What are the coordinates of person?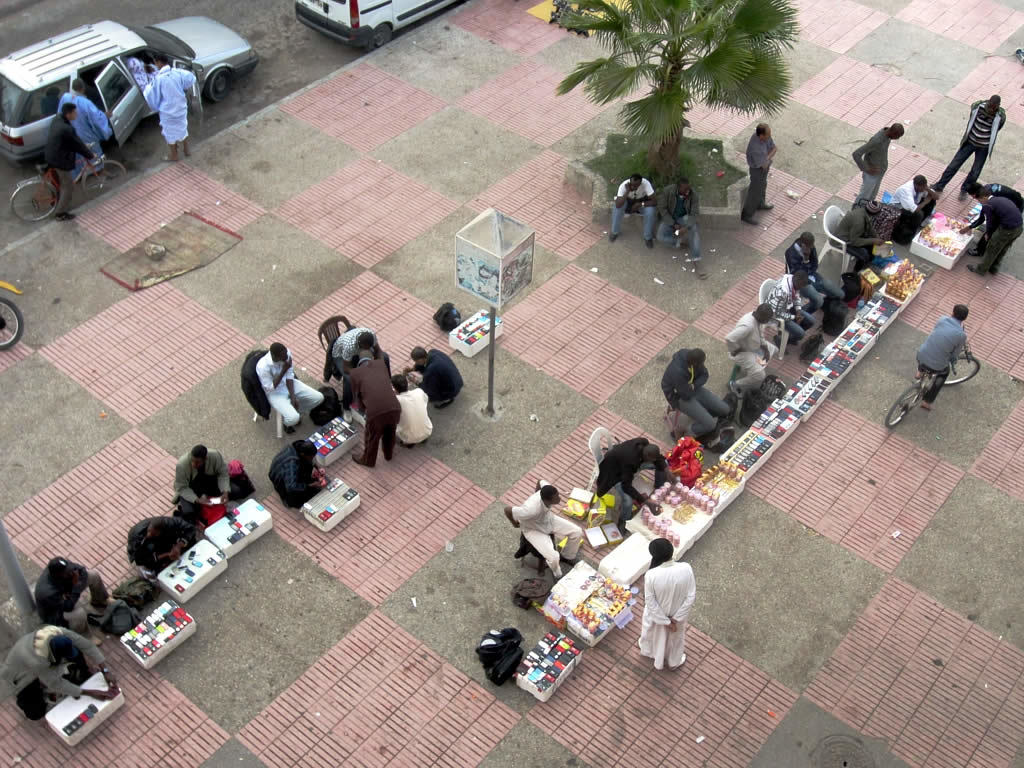
(left=503, top=476, right=585, bottom=582).
